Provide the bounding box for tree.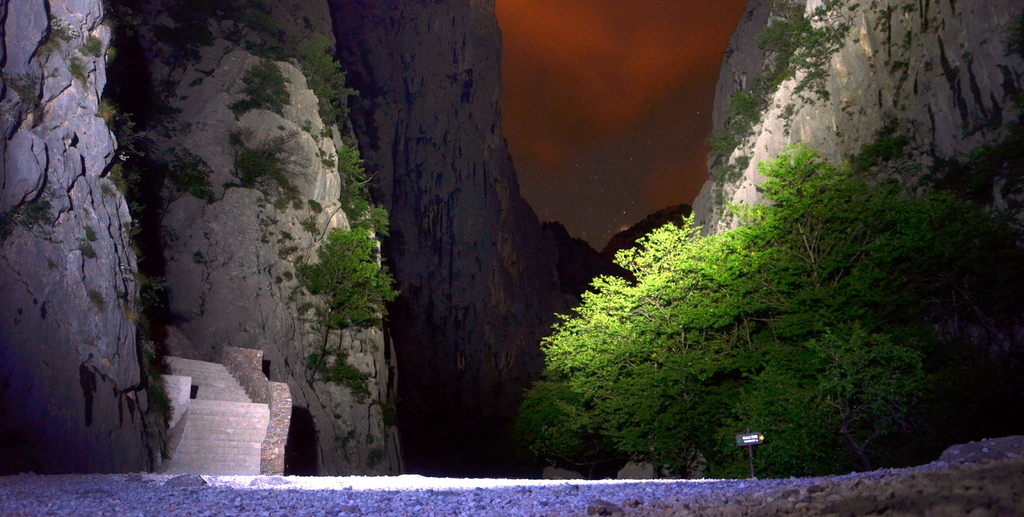
559/158/1023/477.
